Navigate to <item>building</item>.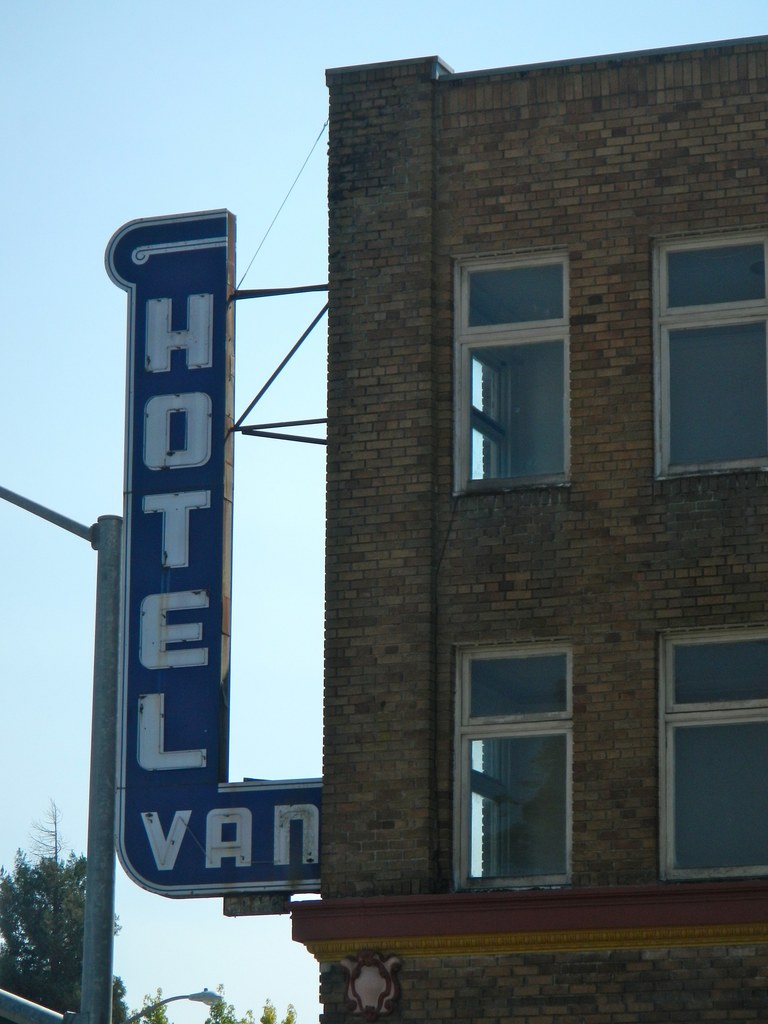
Navigation target: <box>105,33,767,1023</box>.
